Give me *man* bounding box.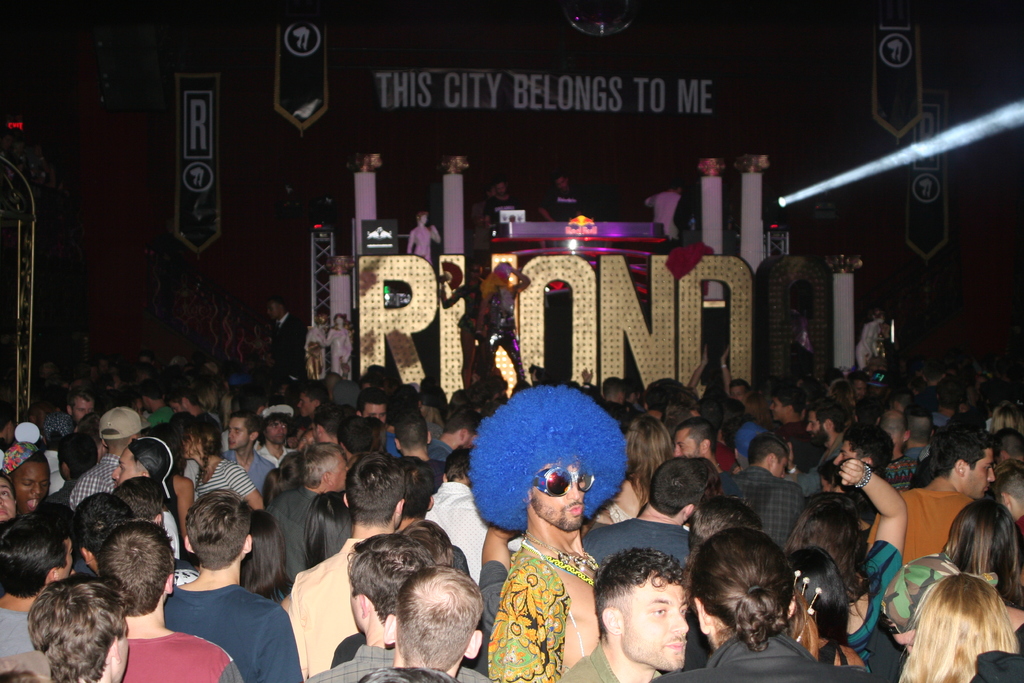
332, 514, 481, 671.
